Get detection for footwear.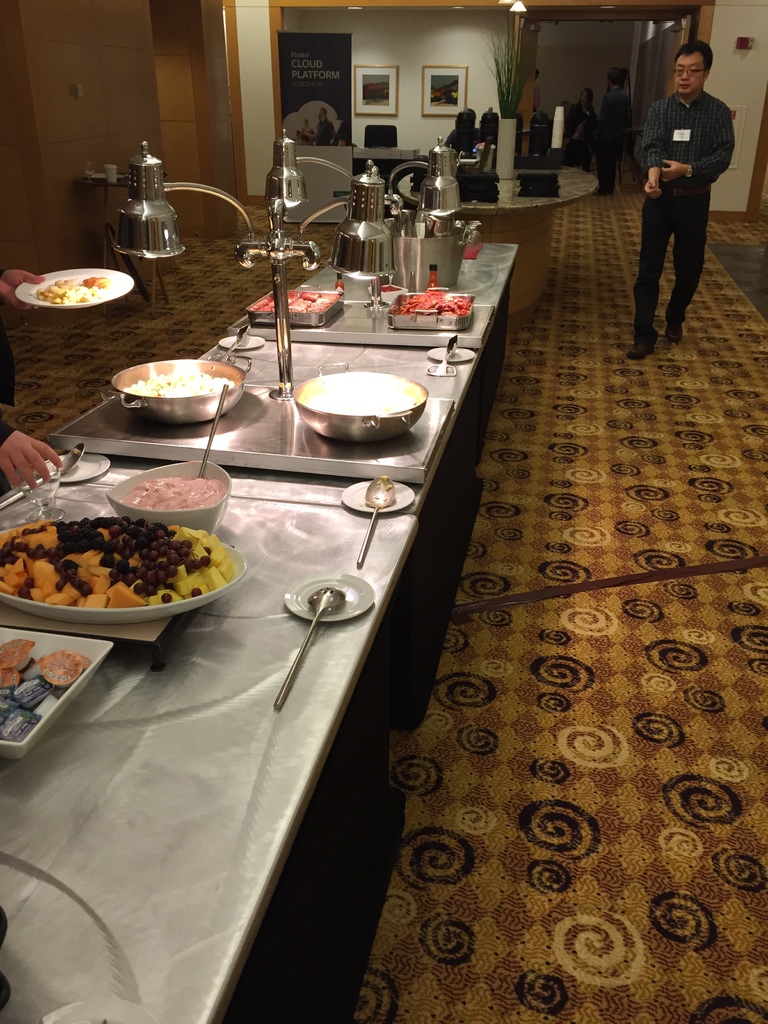
Detection: <region>624, 331, 657, 362</region>.
